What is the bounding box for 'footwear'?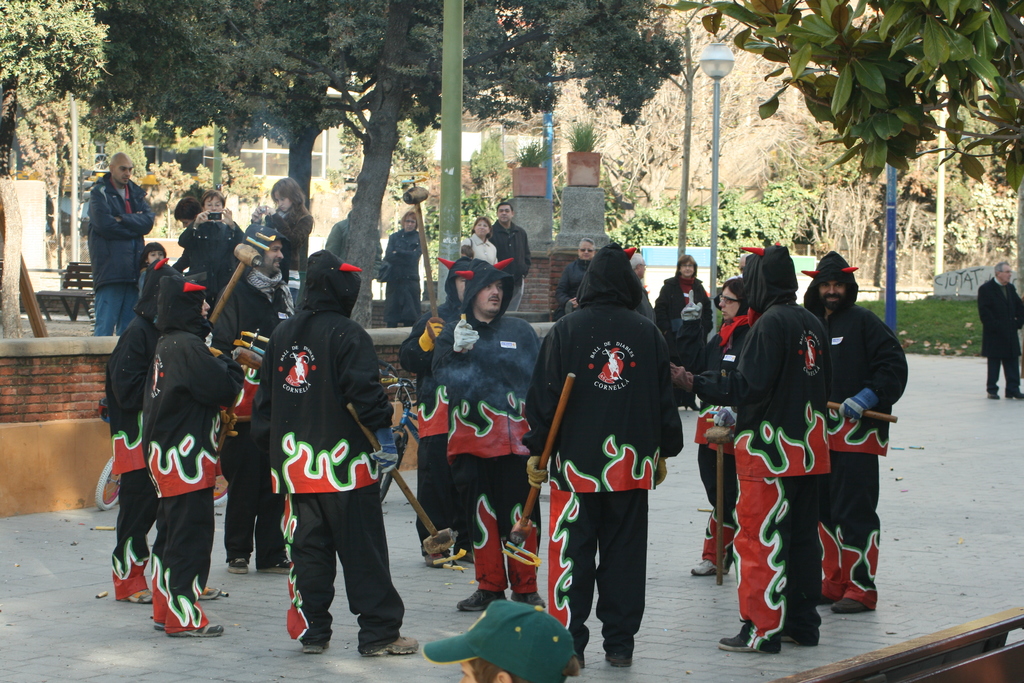
(left=1003, top=389, right=1023, bottom=398).
